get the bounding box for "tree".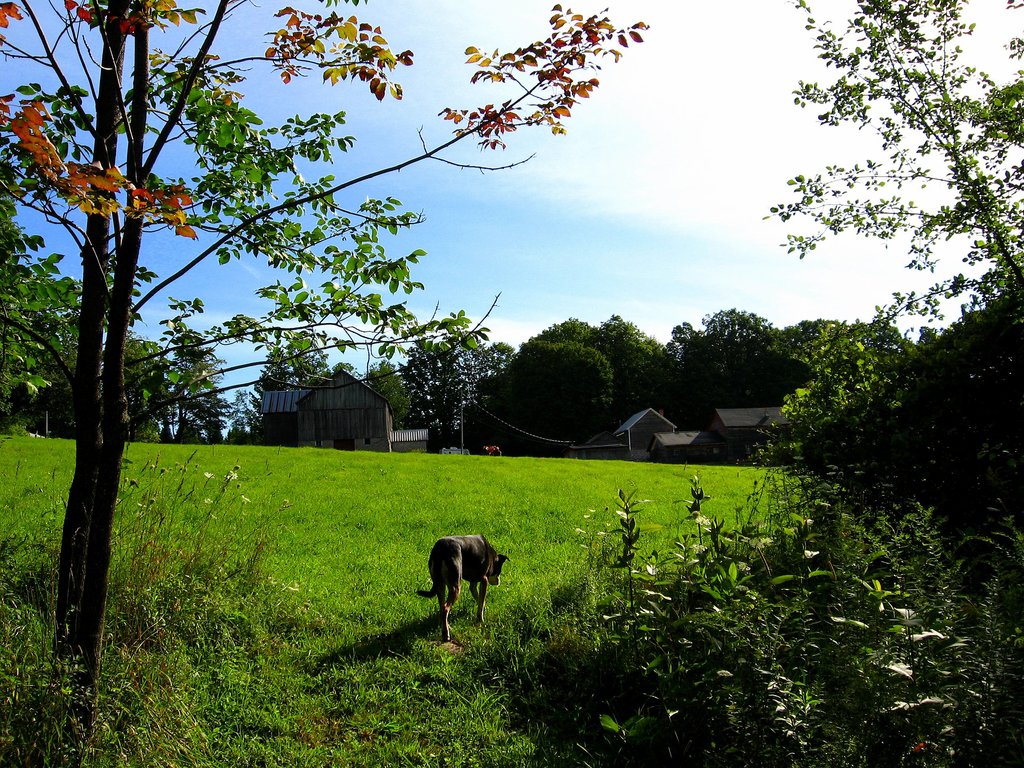
{"left": 0, "top": 200, "right": 95, "bottom": 452}.
